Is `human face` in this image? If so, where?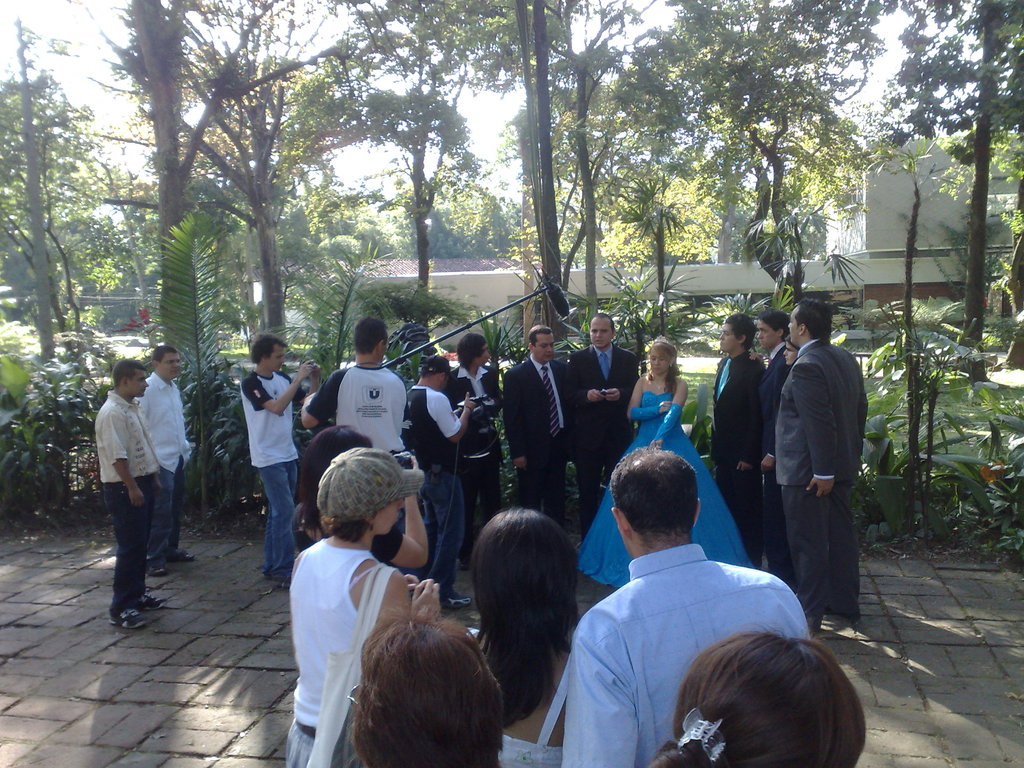
Yes, at [left=130, top=372, right=148, bottom=399].
